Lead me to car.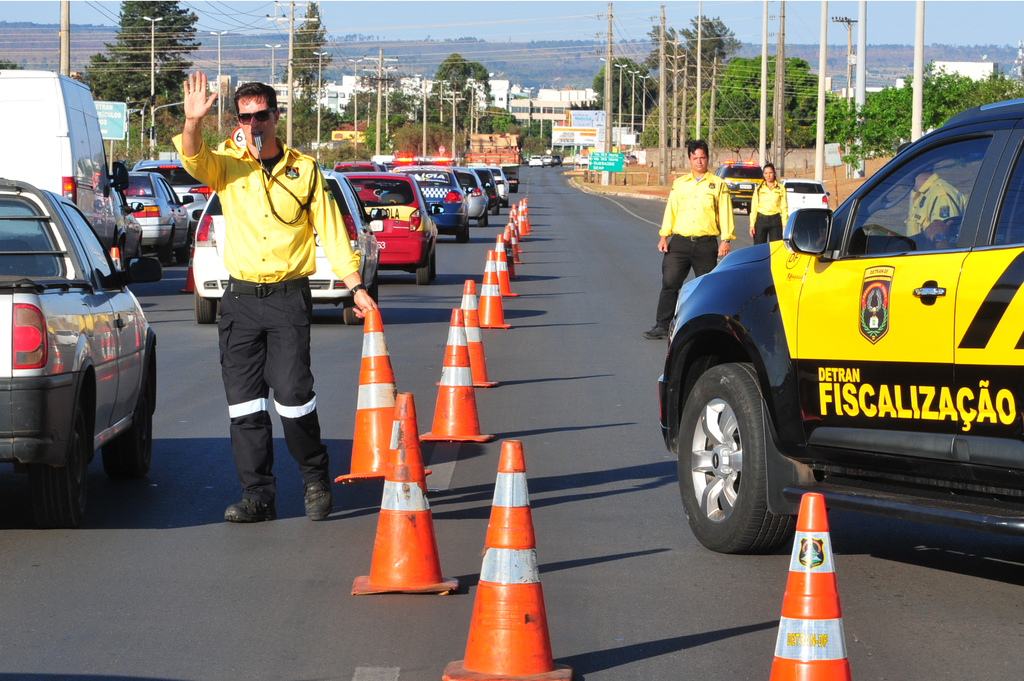
Lead to {"left": 714, "top": 155, "right": 762, "bottom": 215}.
